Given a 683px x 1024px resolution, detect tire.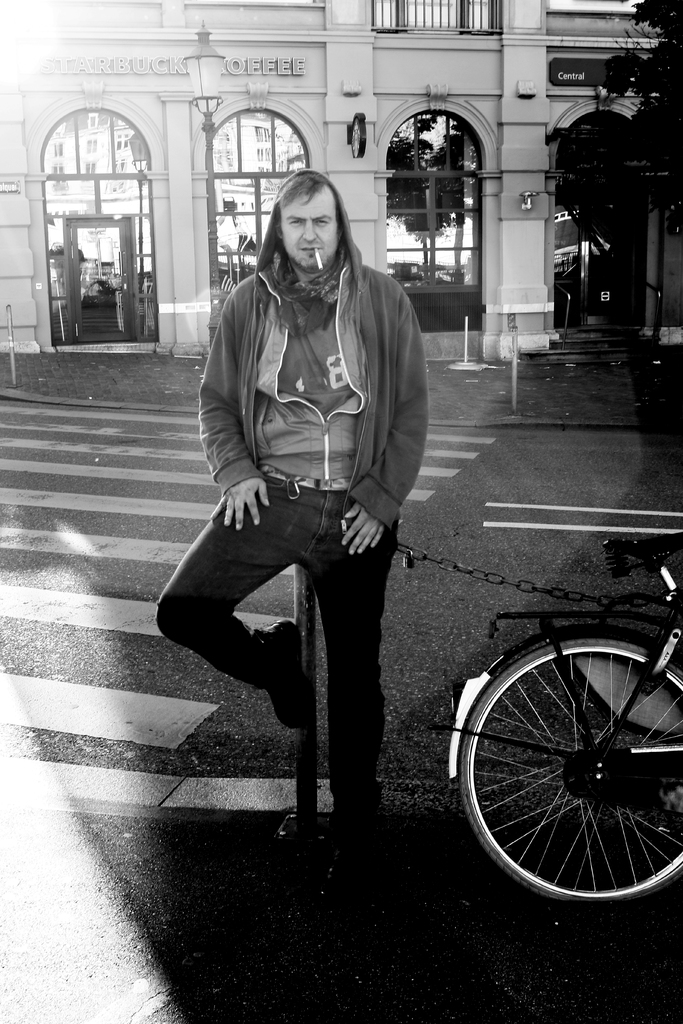
{"x1": 467, "y1": 623, "x2": 676, "y2": 911}.
